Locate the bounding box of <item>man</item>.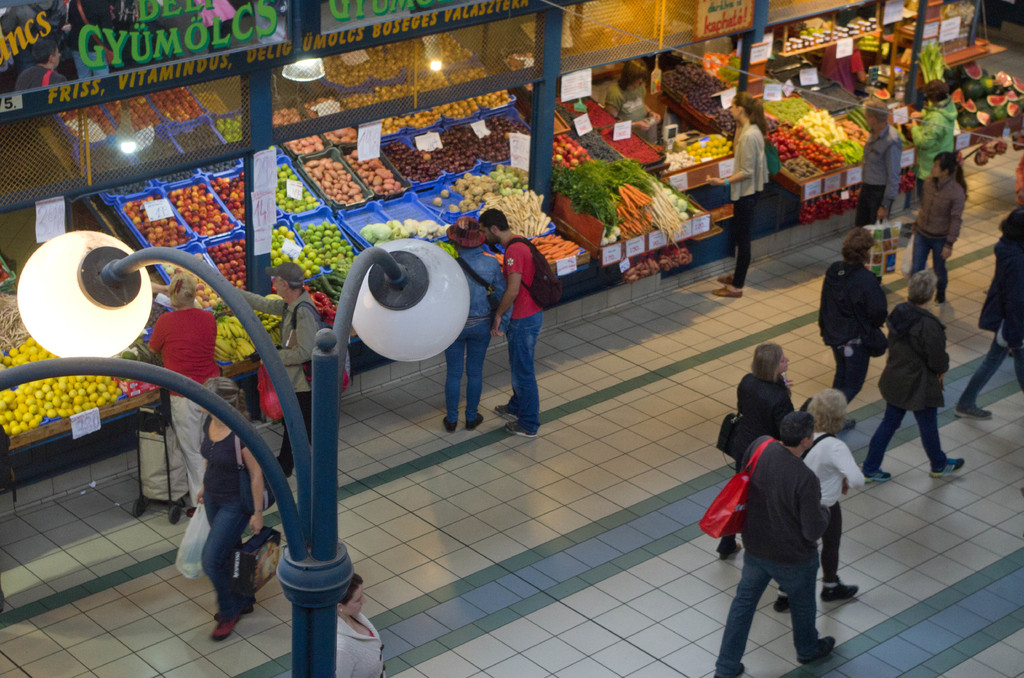
Bounding box: region(145, 271, 220, 509).
